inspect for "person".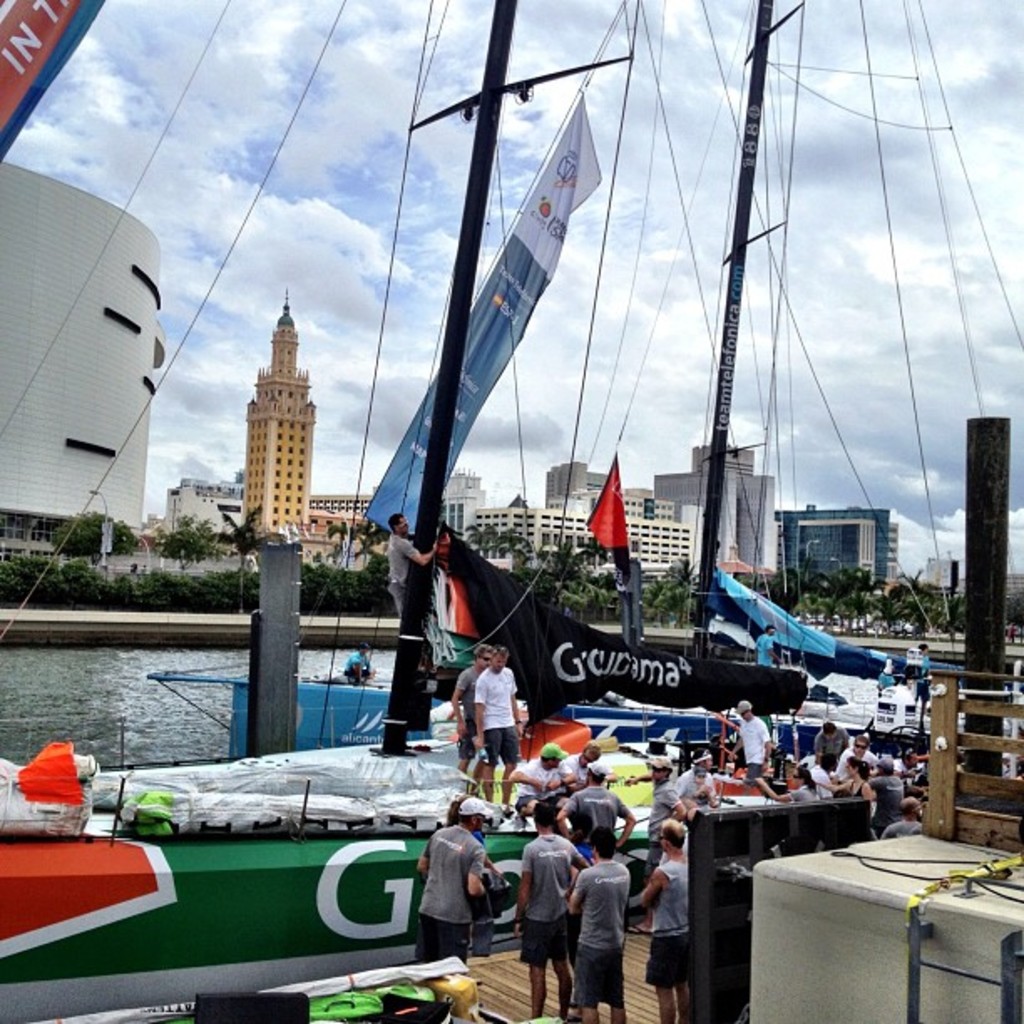
Inspection: 673/750/724/806.
